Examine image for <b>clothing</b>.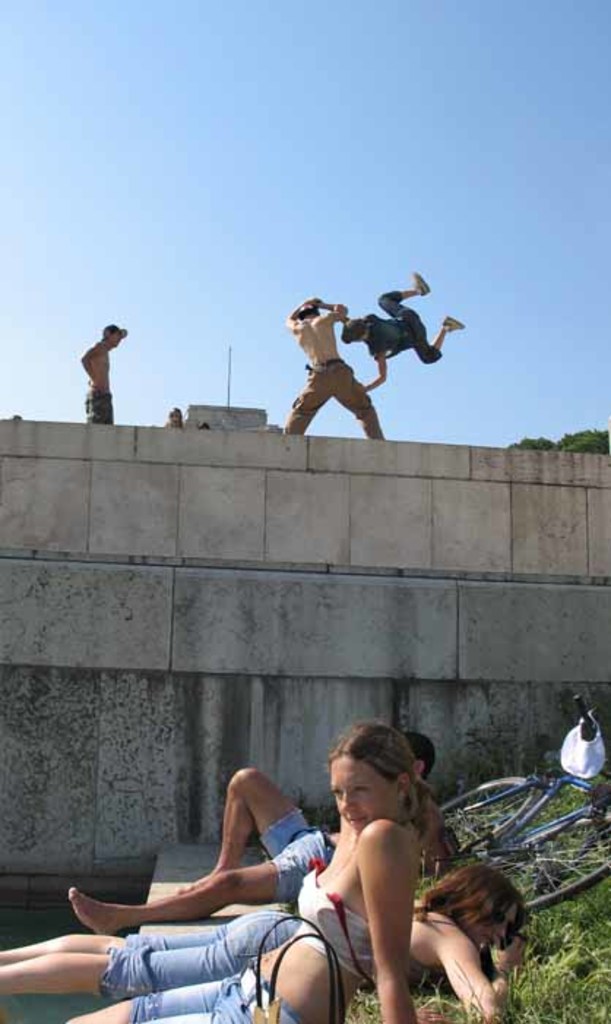
Examination result: 95/907/298/1006.
